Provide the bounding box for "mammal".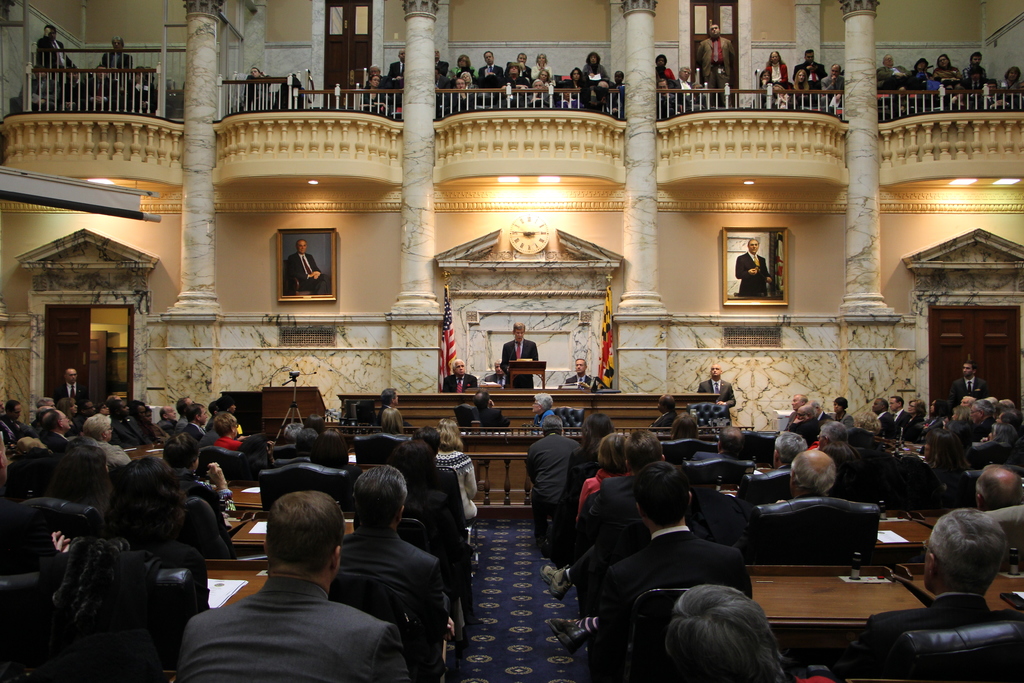
crop(647, 394, 678, 429).
